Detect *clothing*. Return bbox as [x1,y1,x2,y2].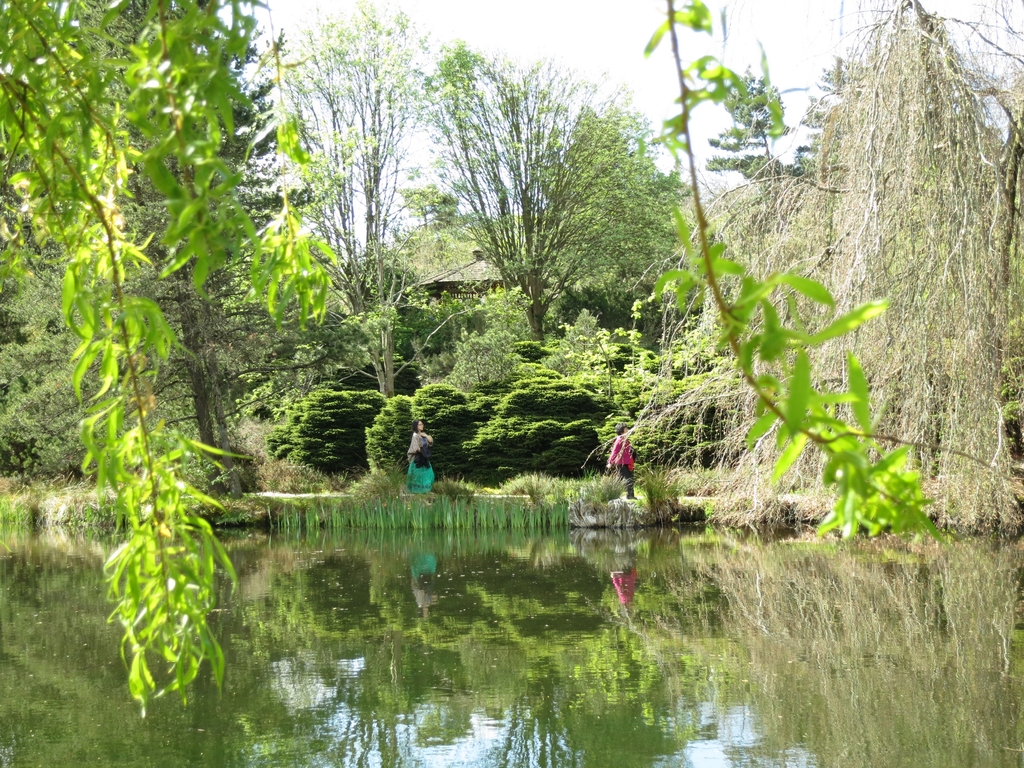
[404,431,435,495].
